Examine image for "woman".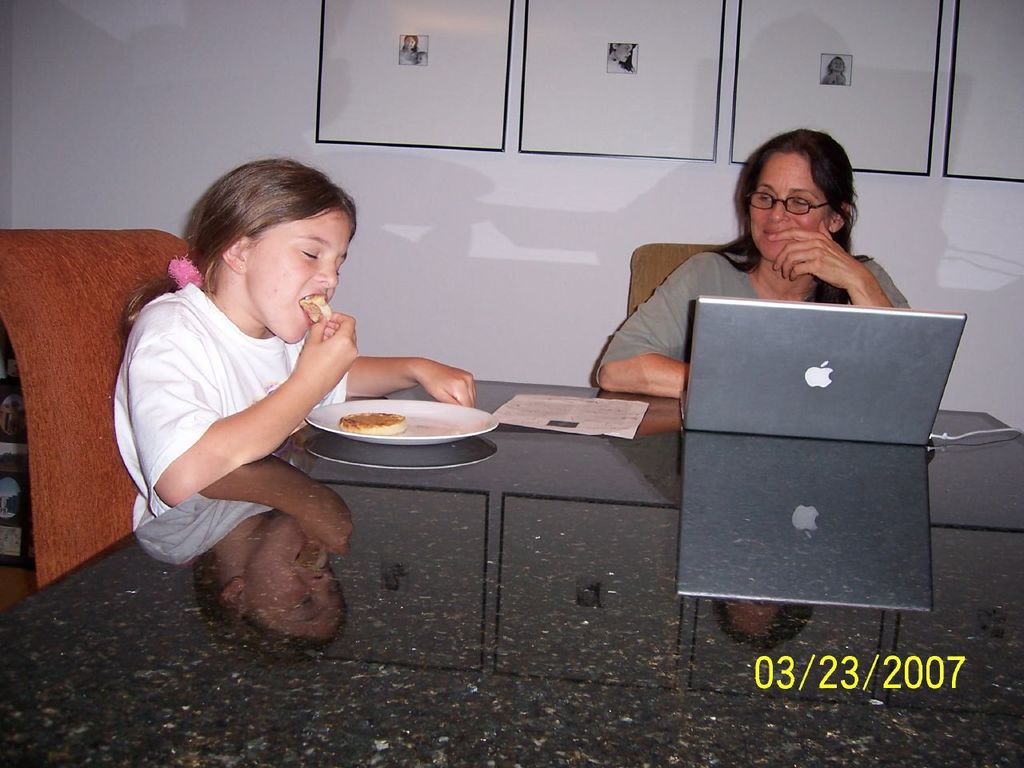
Examination result: {"x1": 595, "y1": 128, "x2": 911, "y2": 401}.
